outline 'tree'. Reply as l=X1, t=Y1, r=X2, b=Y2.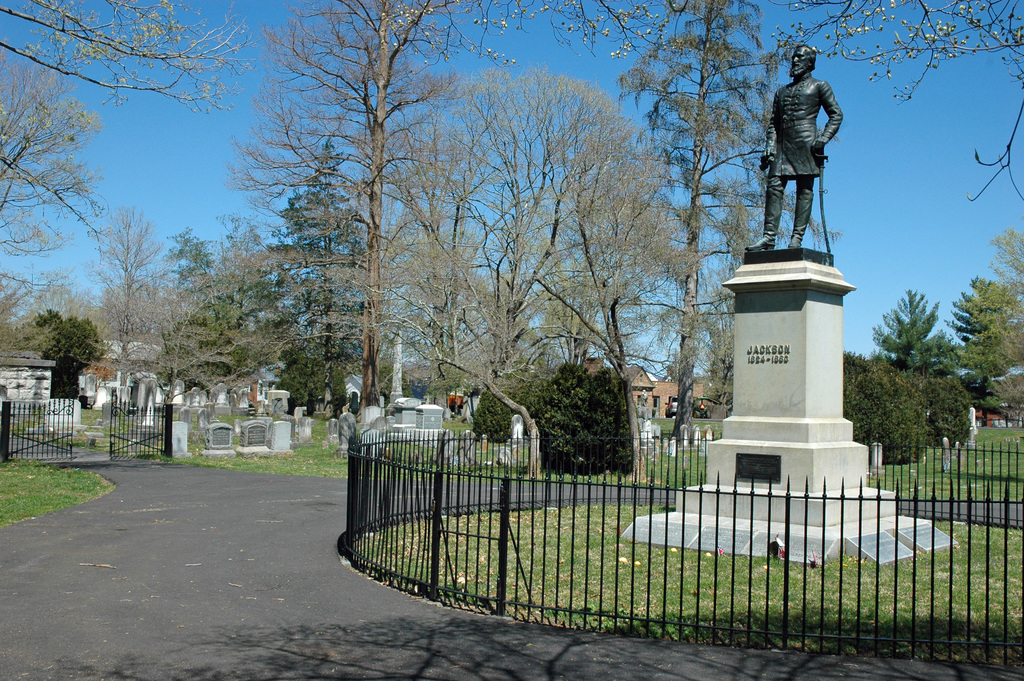
l=470, t=356, r=641, b=484.
